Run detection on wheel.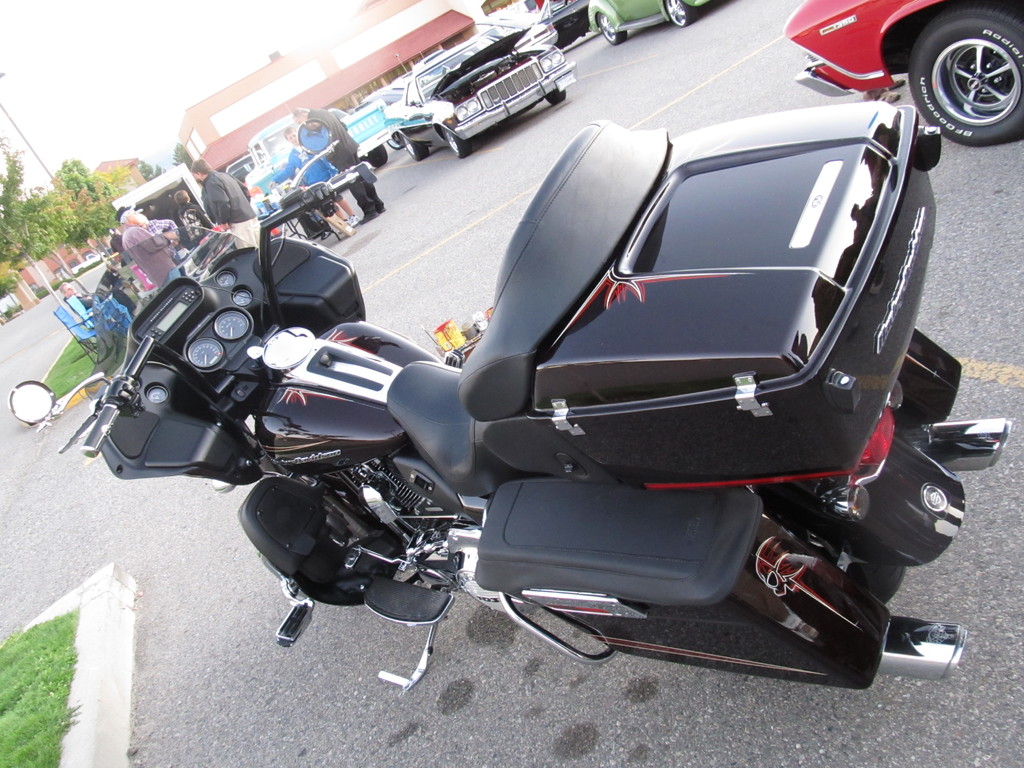
Result: box=[402, 134, 429, 160].
